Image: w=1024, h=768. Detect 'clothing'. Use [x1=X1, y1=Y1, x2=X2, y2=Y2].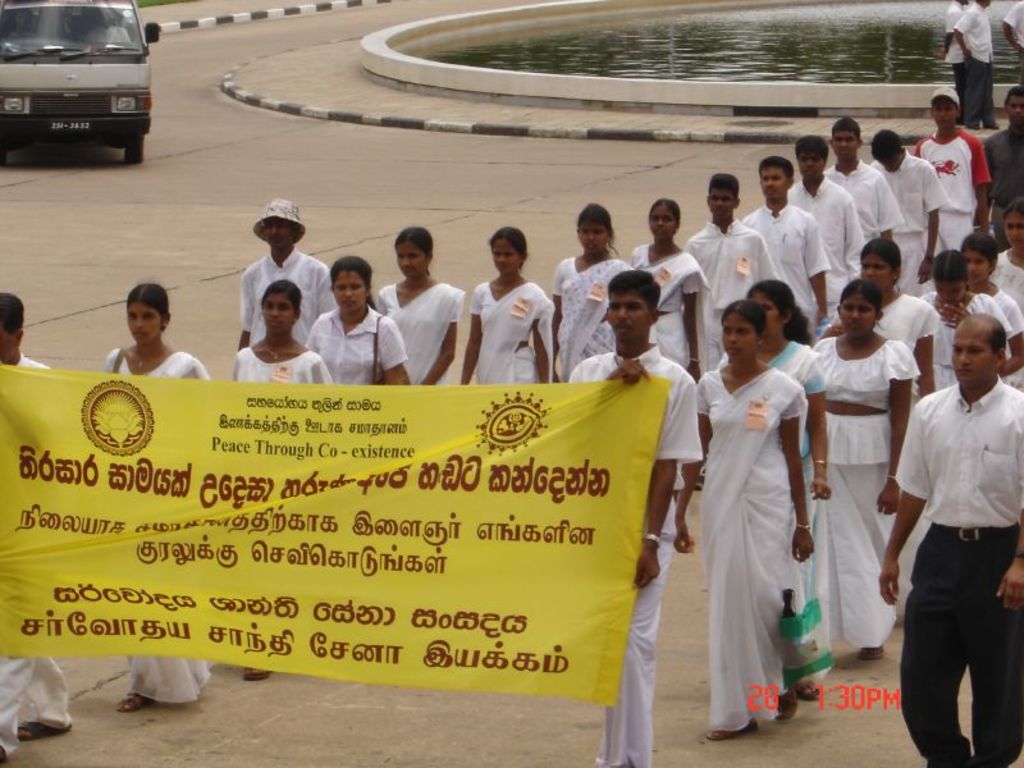
[x1=790, y1=180, x2=868, y2=291].
